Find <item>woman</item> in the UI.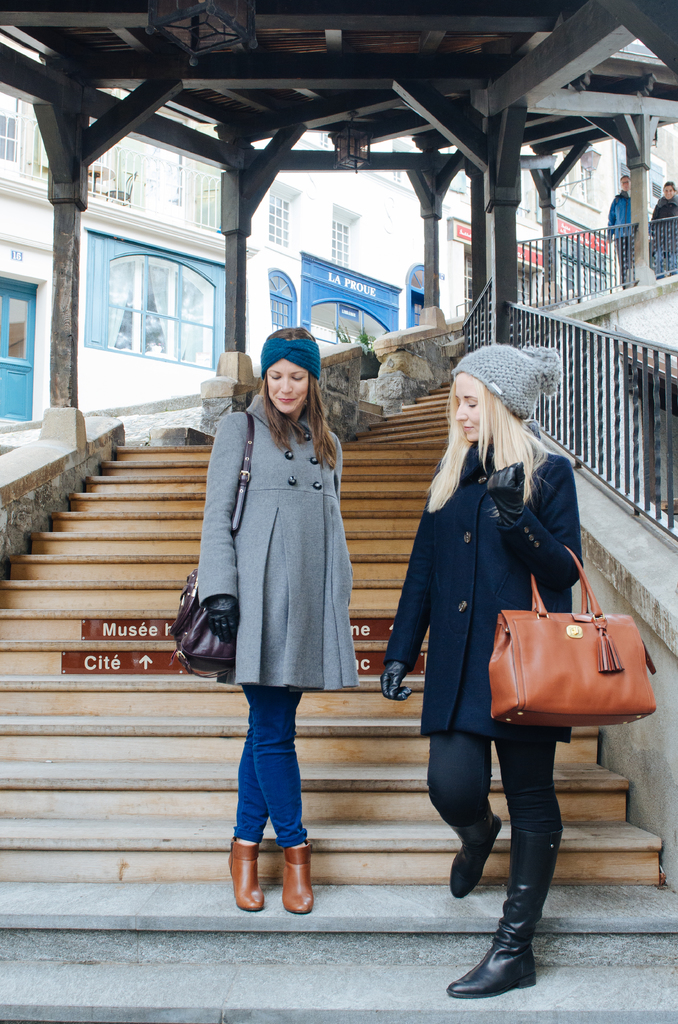
UI element at bbox(359, 346, 576, 992).
